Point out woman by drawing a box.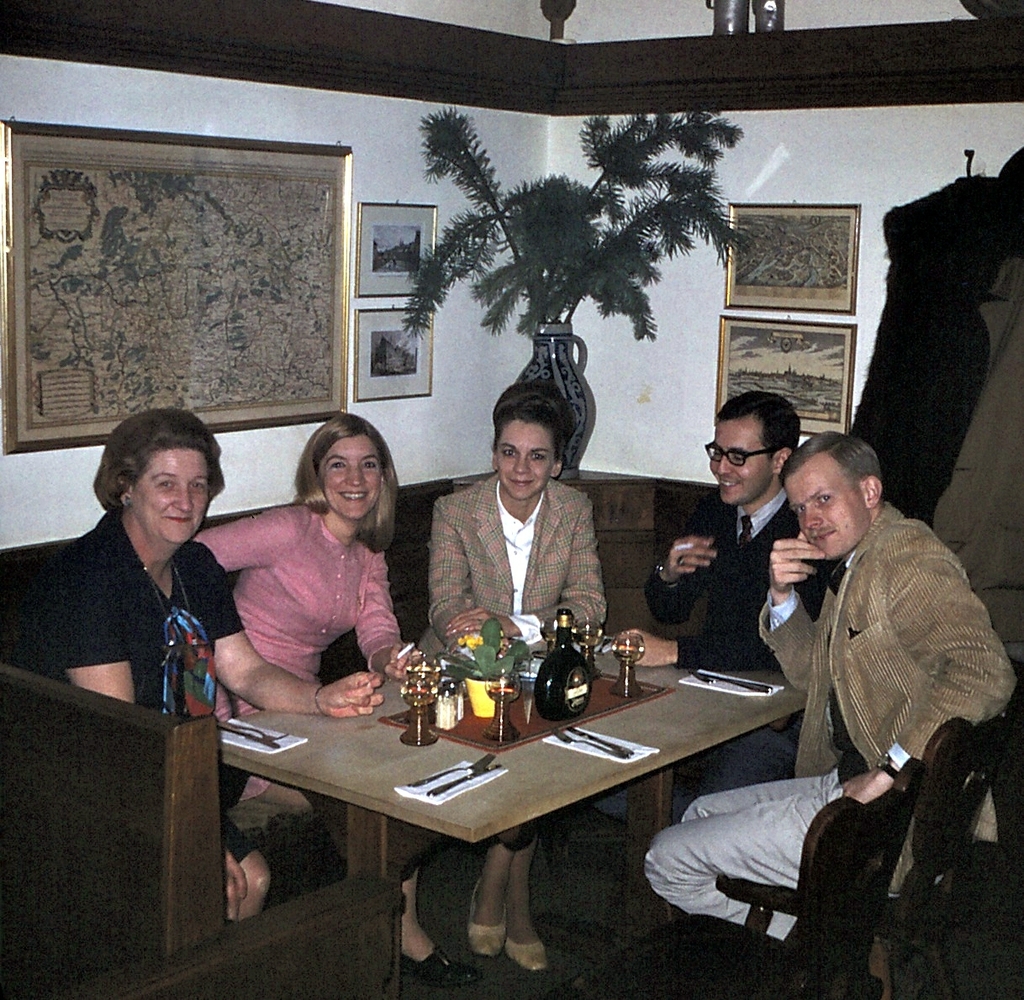
(left=191, top=412, right=472, bottom=982).
